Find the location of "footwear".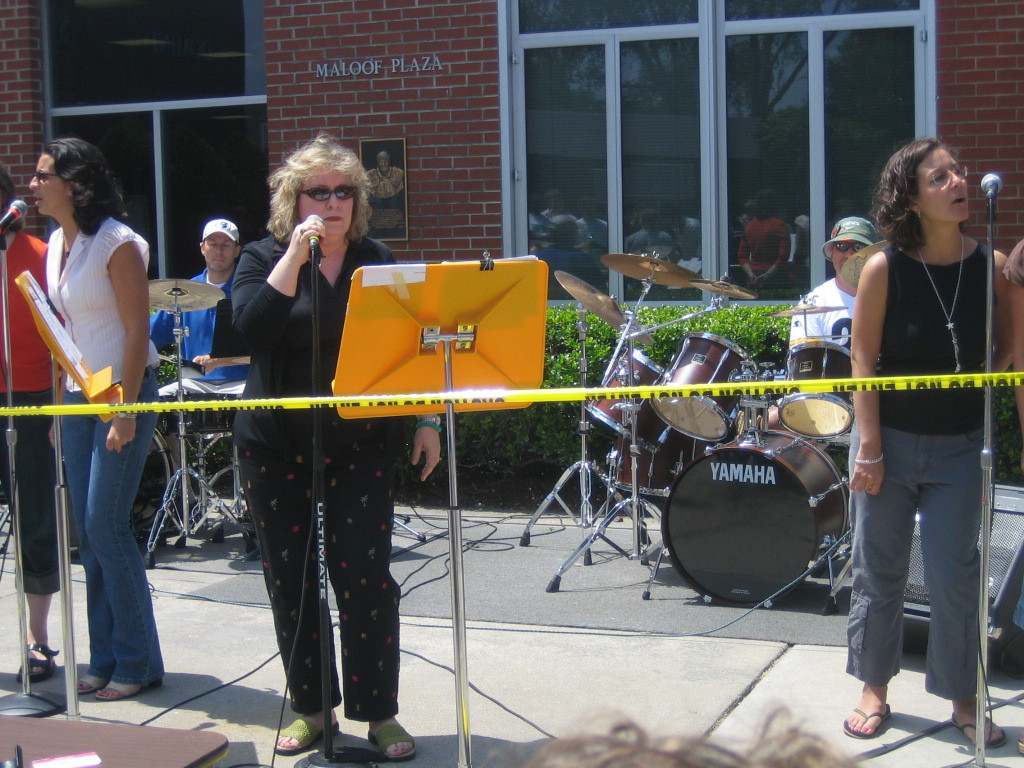
Location: crop(364, 723, 420, 762).
